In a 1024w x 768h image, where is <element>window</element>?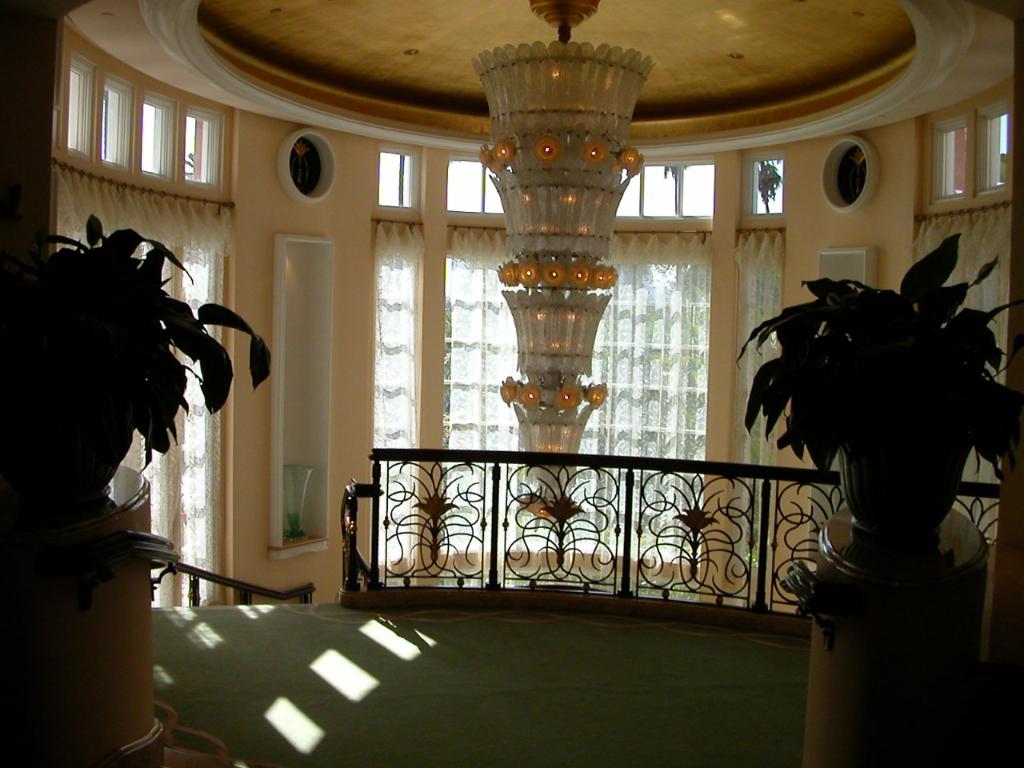
crop(978, 99, 1014, 199).
